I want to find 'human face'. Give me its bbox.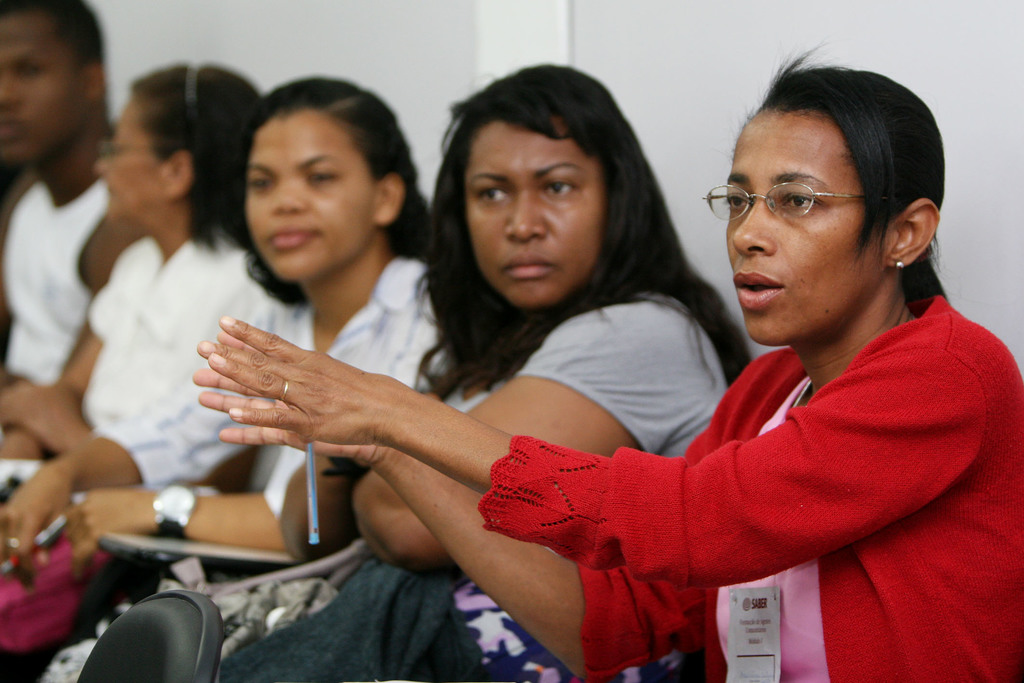
(463, 112, 600, 307).
